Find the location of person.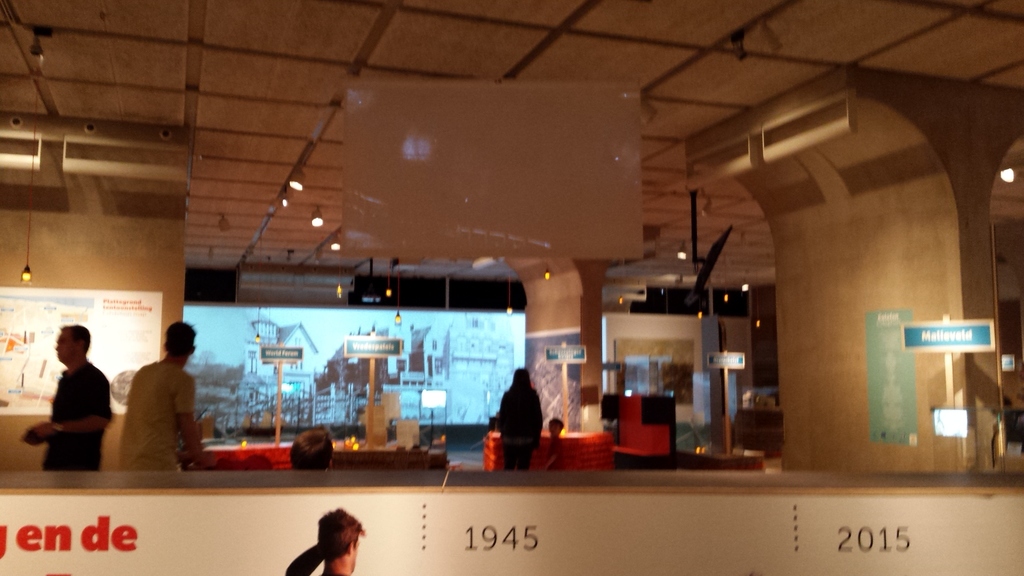
Location: BBox(540, 424, 559, 474).
